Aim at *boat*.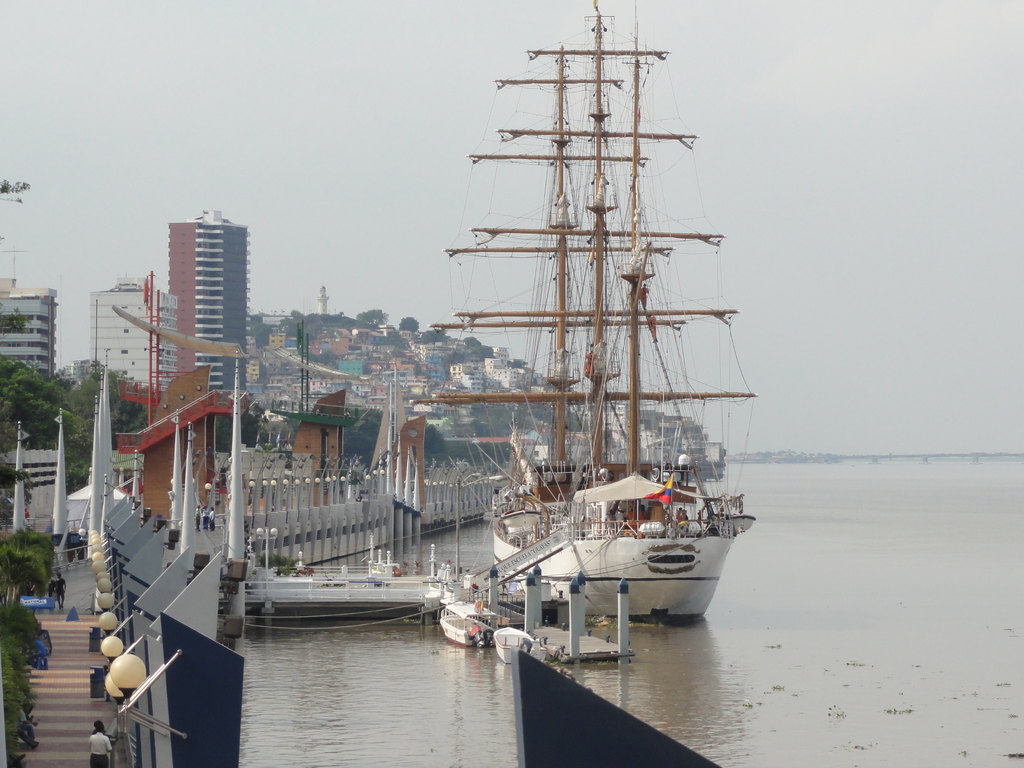
Aimed at 422/0/759/626.
